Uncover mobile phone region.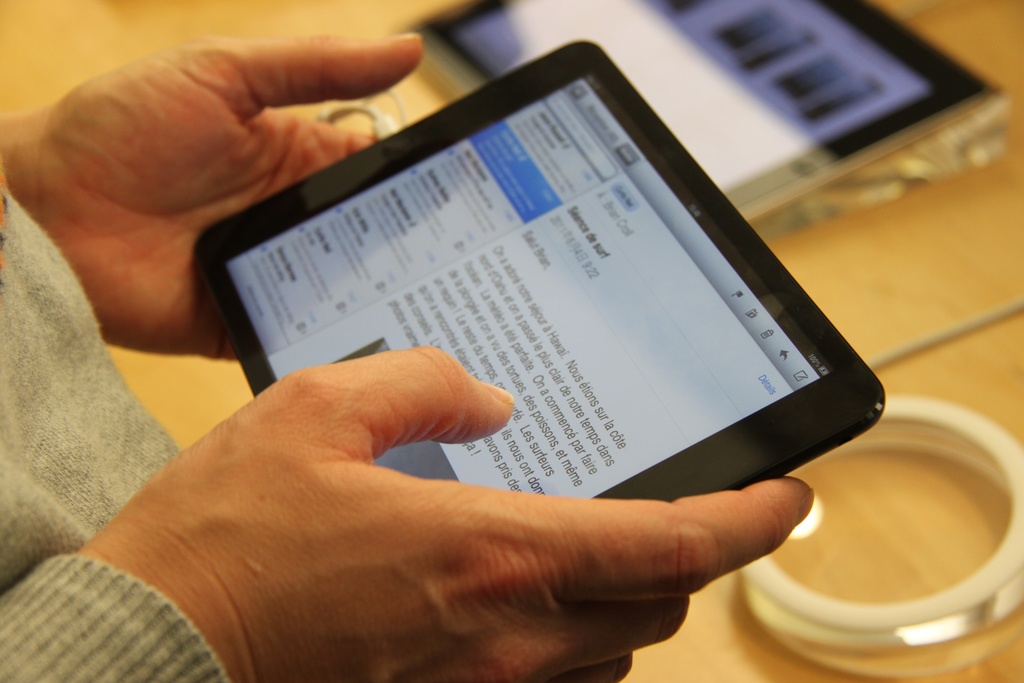
Uncovered: (193,36,893,570).
